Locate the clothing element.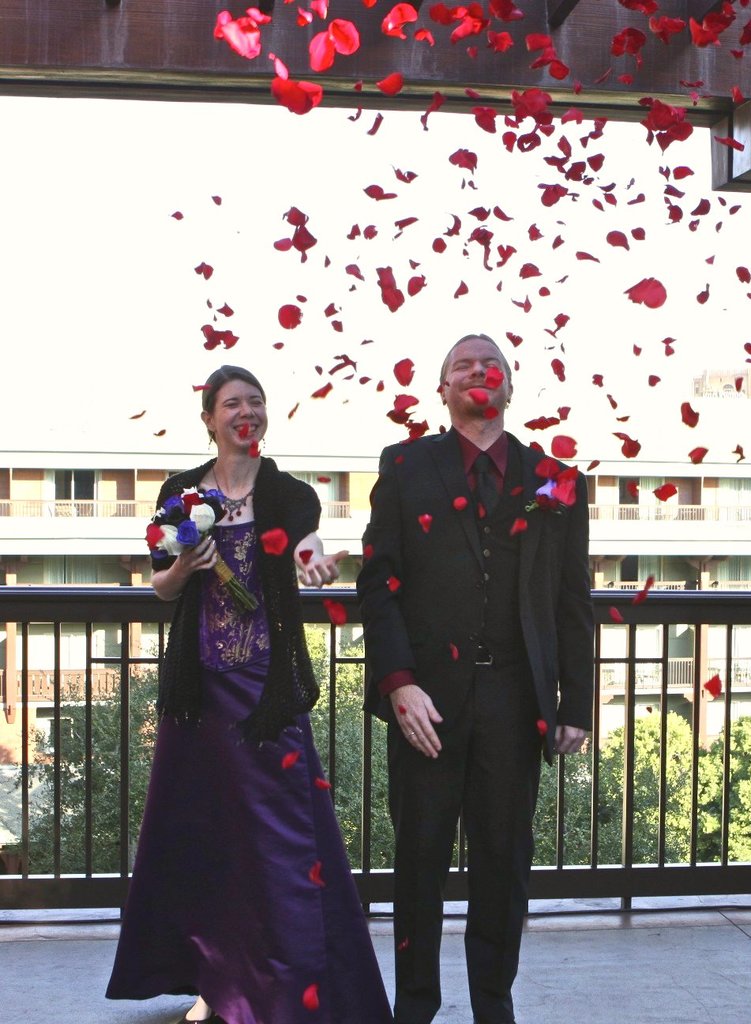
Element bbox: 357/375/590/984.
